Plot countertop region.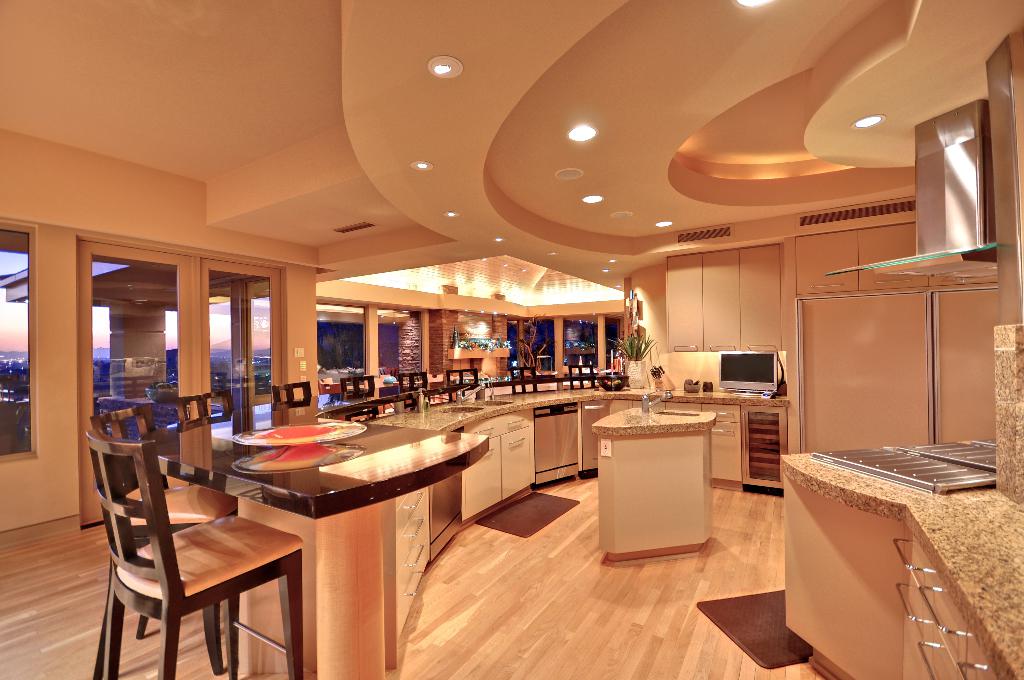
Plotted at <bbox>133, 396, 488, 514</bbox>.
